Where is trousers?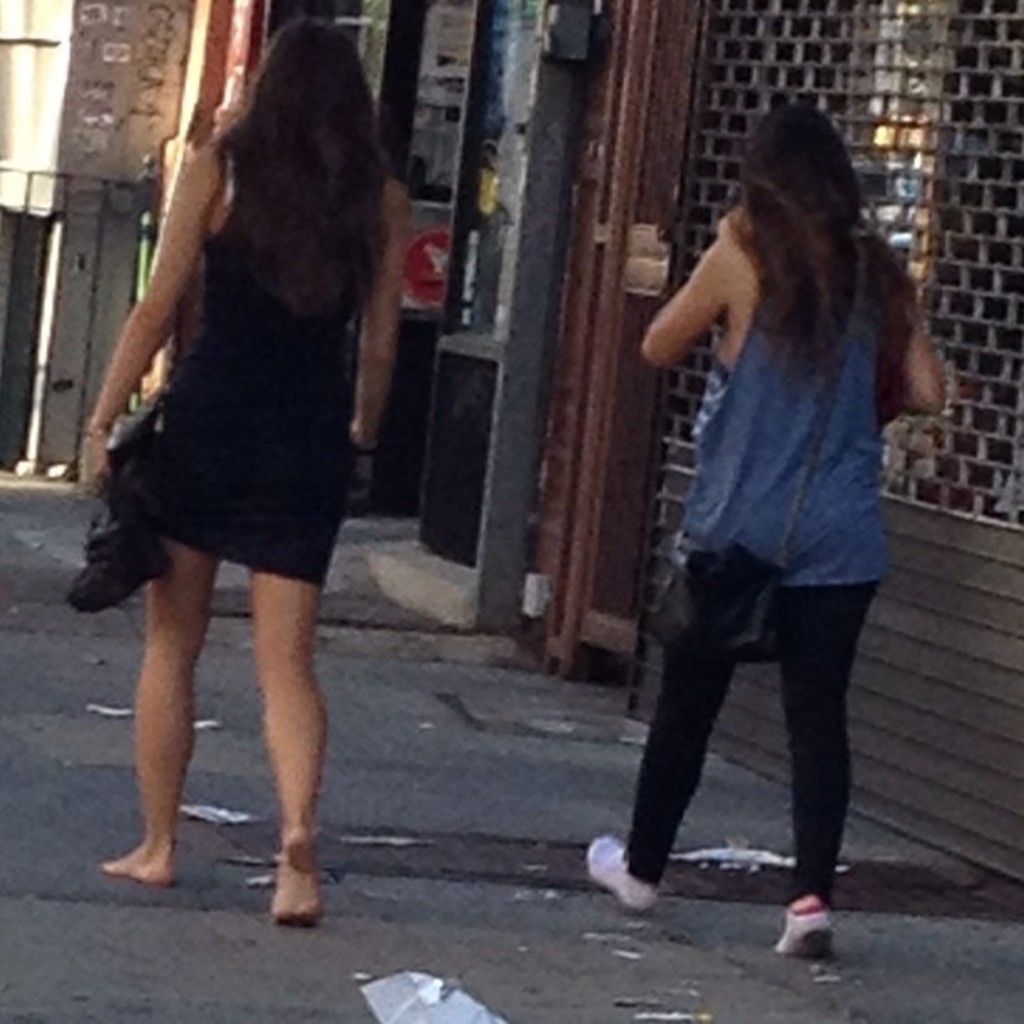
[621,544,873,890].
